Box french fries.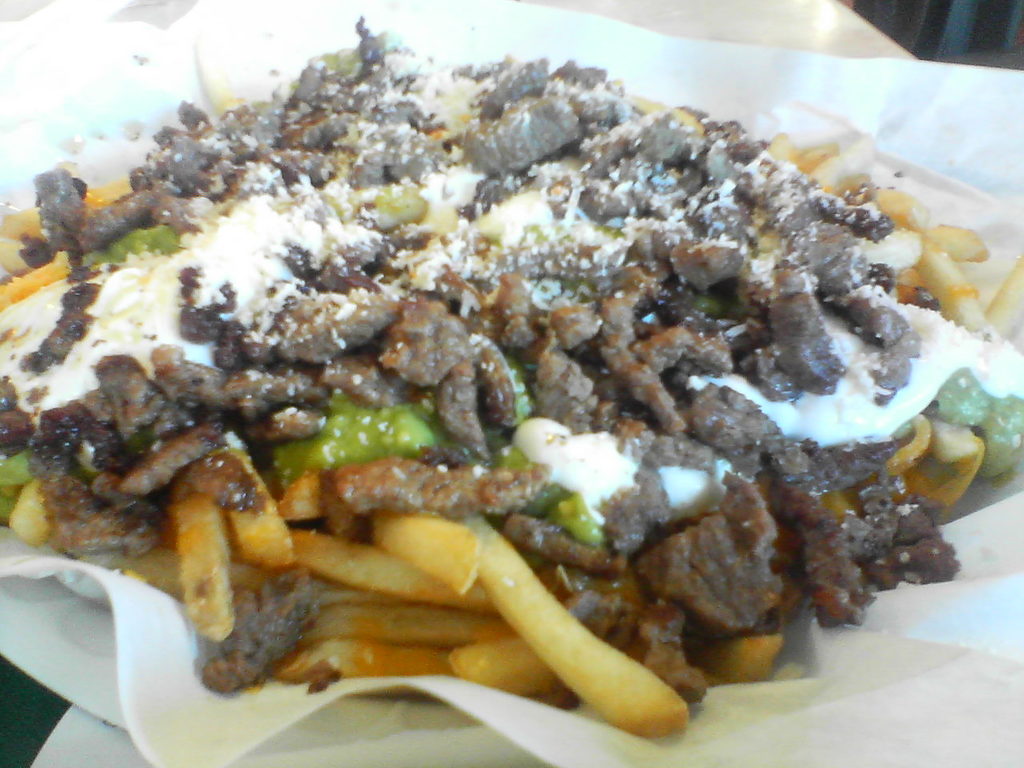
locate(16, 490, 188, 606).
